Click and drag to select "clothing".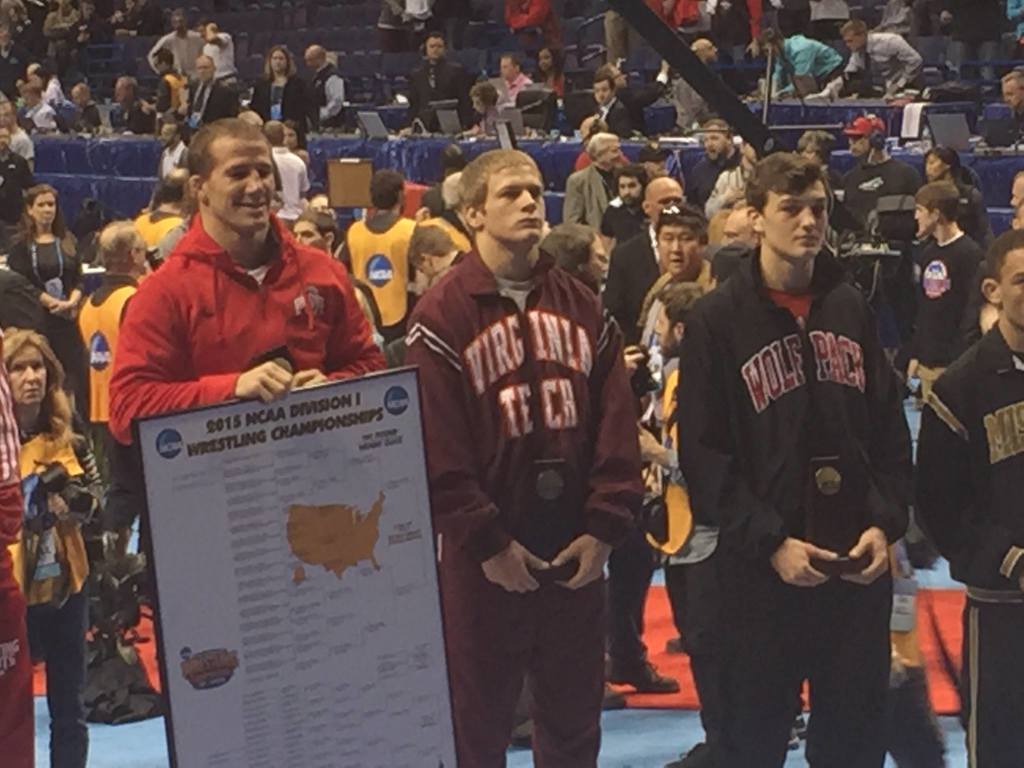
Selection: [186, 76, 236, 127].
